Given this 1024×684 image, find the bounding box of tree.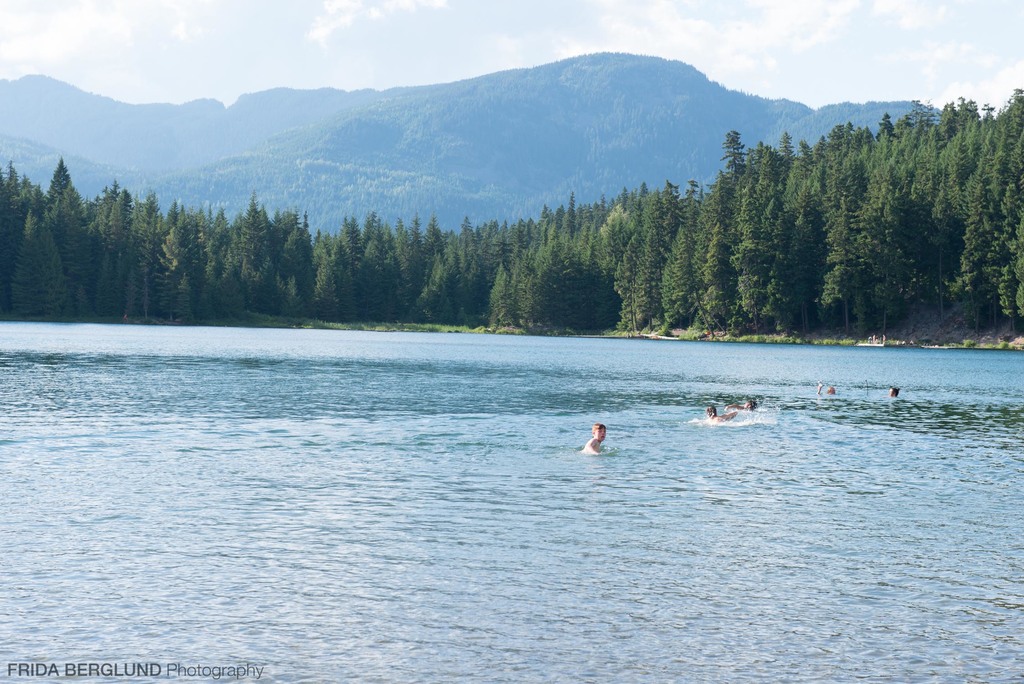
[x1=941, y1=91, x2=1023, y2=323].
